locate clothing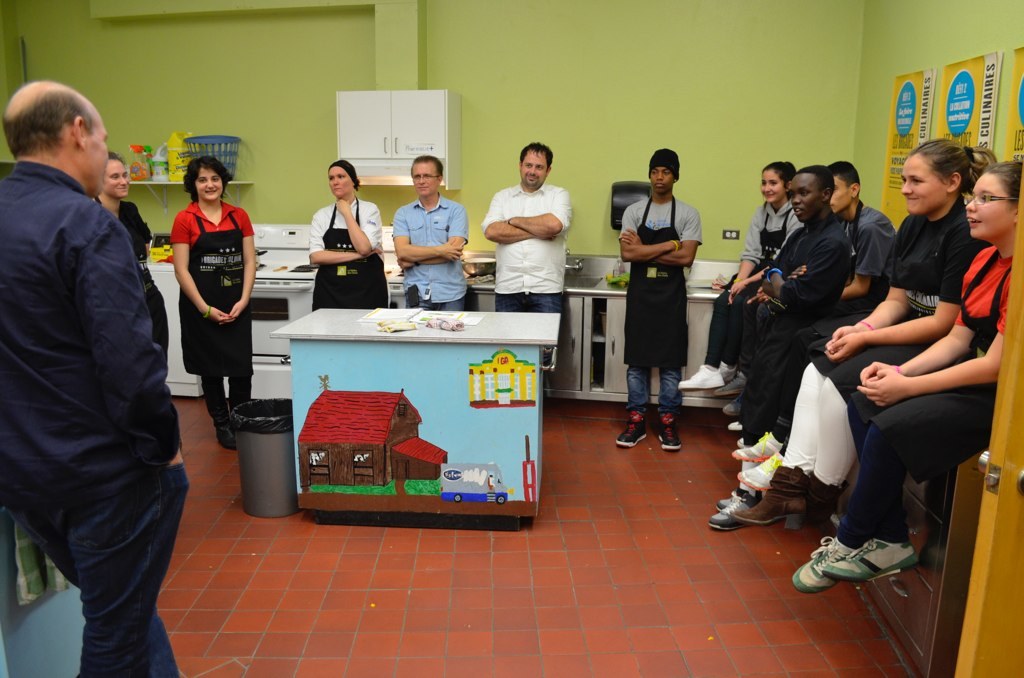
[390,191,469,312]
